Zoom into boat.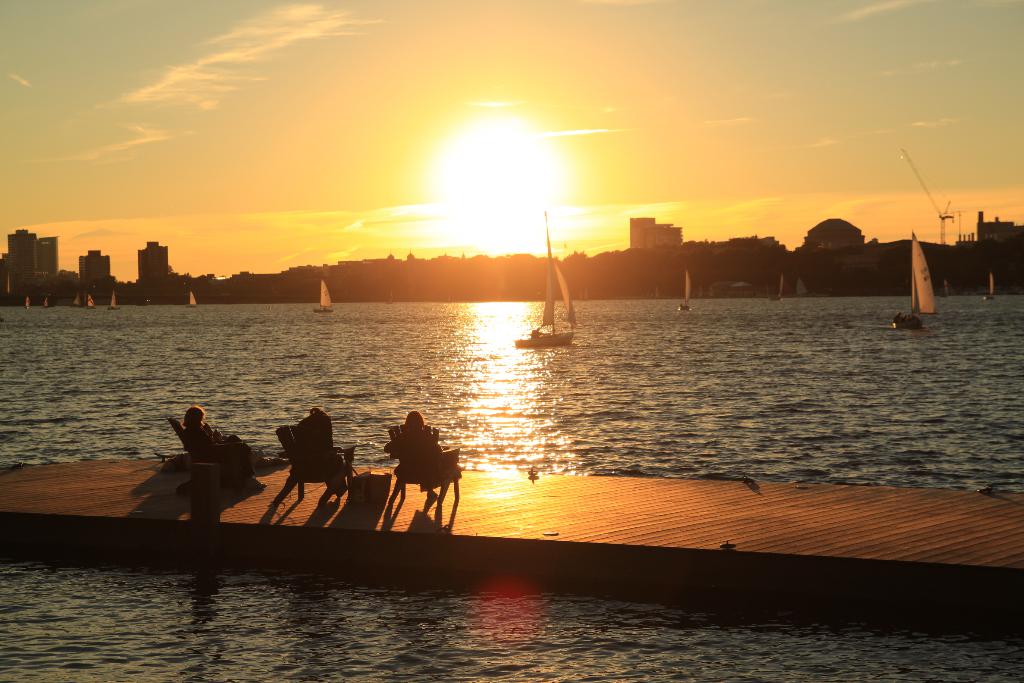
Zoom target: [86, 295, 94, 307].
